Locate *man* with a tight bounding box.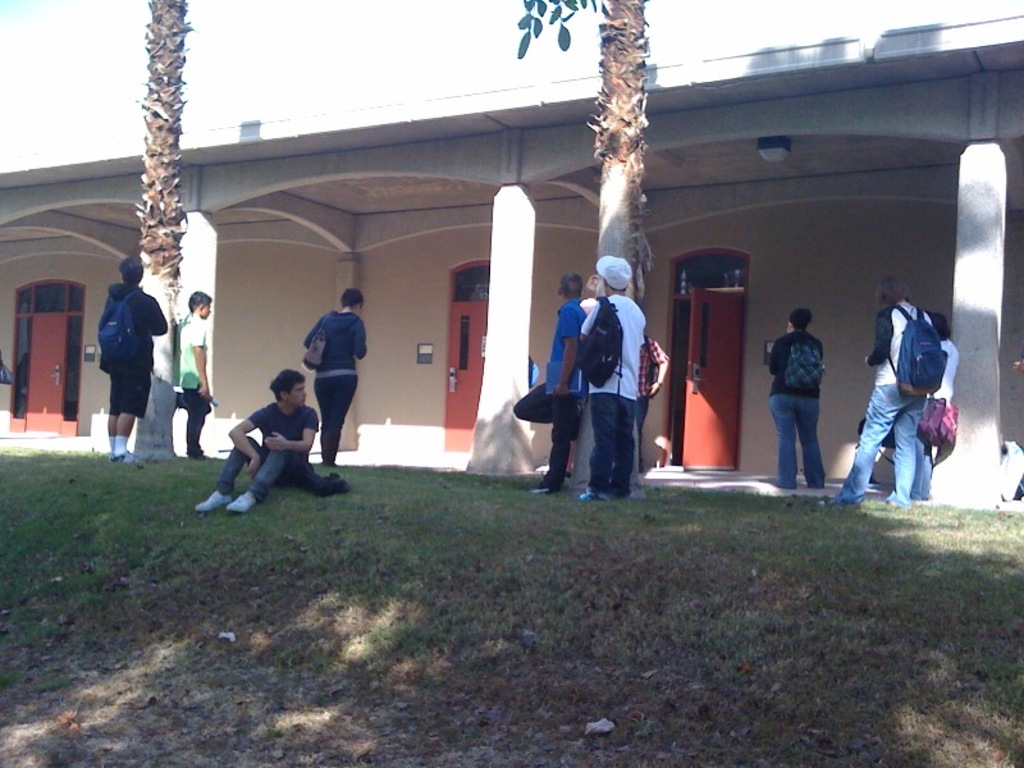
rect(509, 269, 579, 498).
